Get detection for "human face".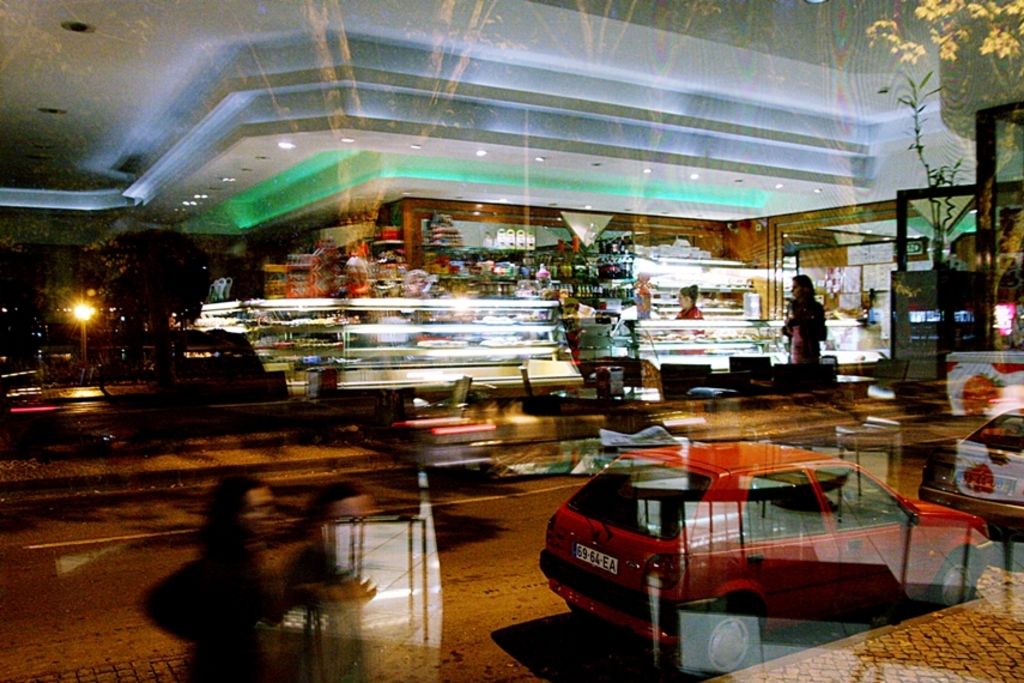
Detection: (796,284,800,295).
